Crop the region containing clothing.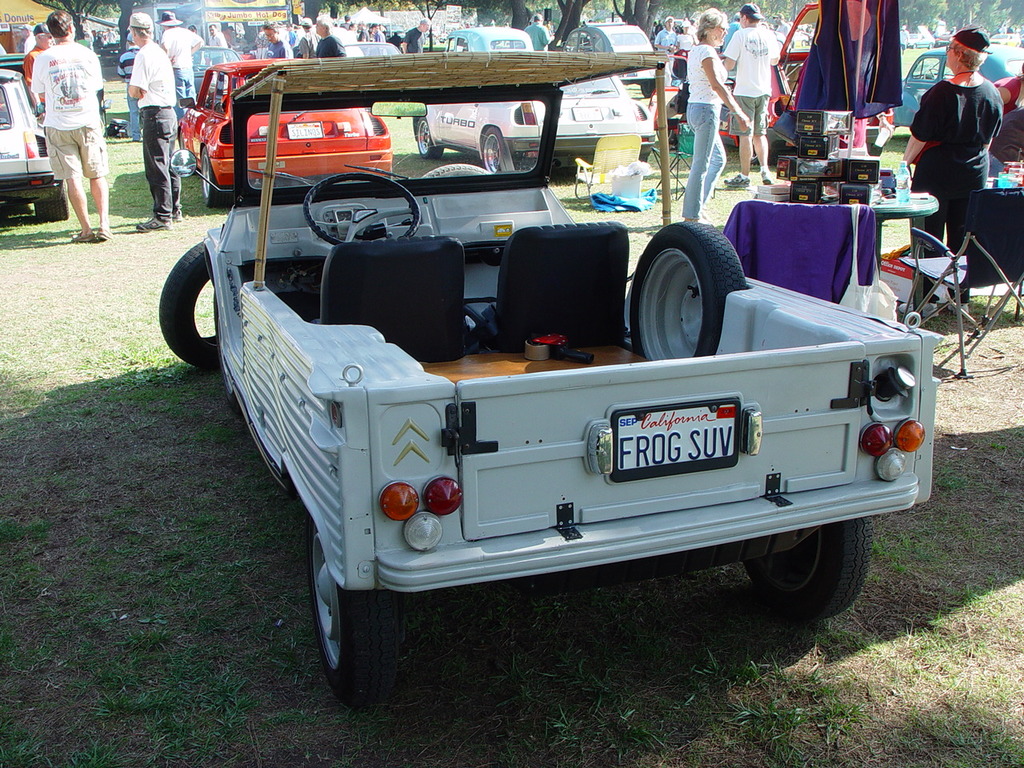
Crop region: 919/22/1010/223.
